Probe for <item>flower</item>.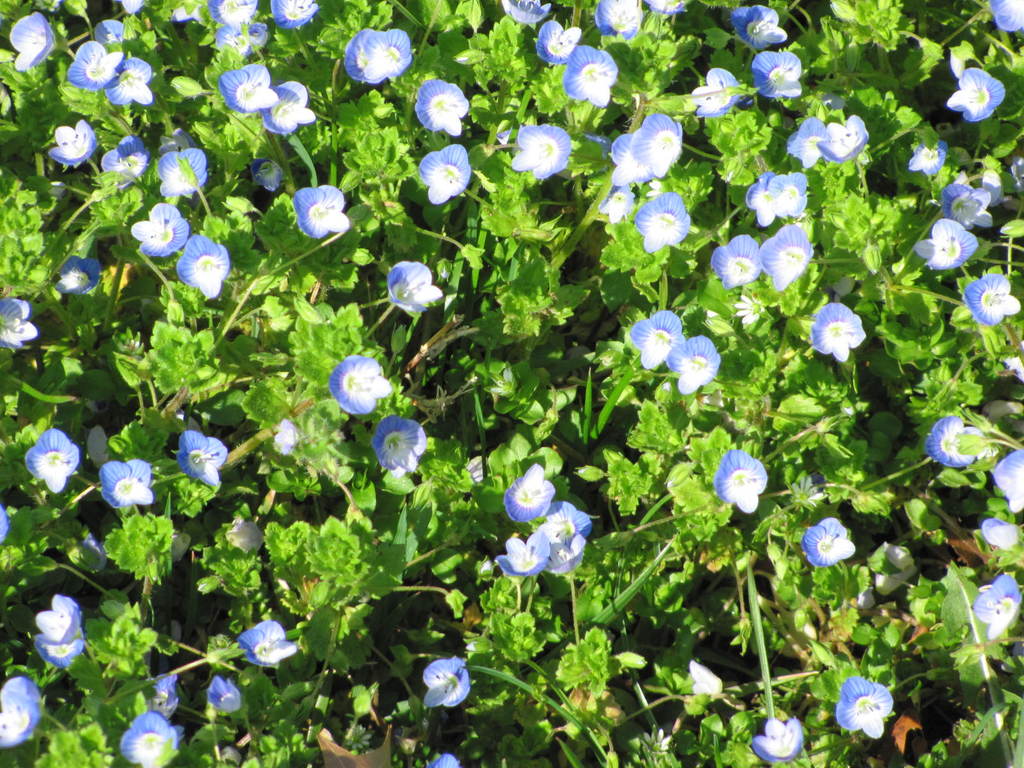
Probe result: pyautogui.locateOnScreen(633, 308, 724, 392).
